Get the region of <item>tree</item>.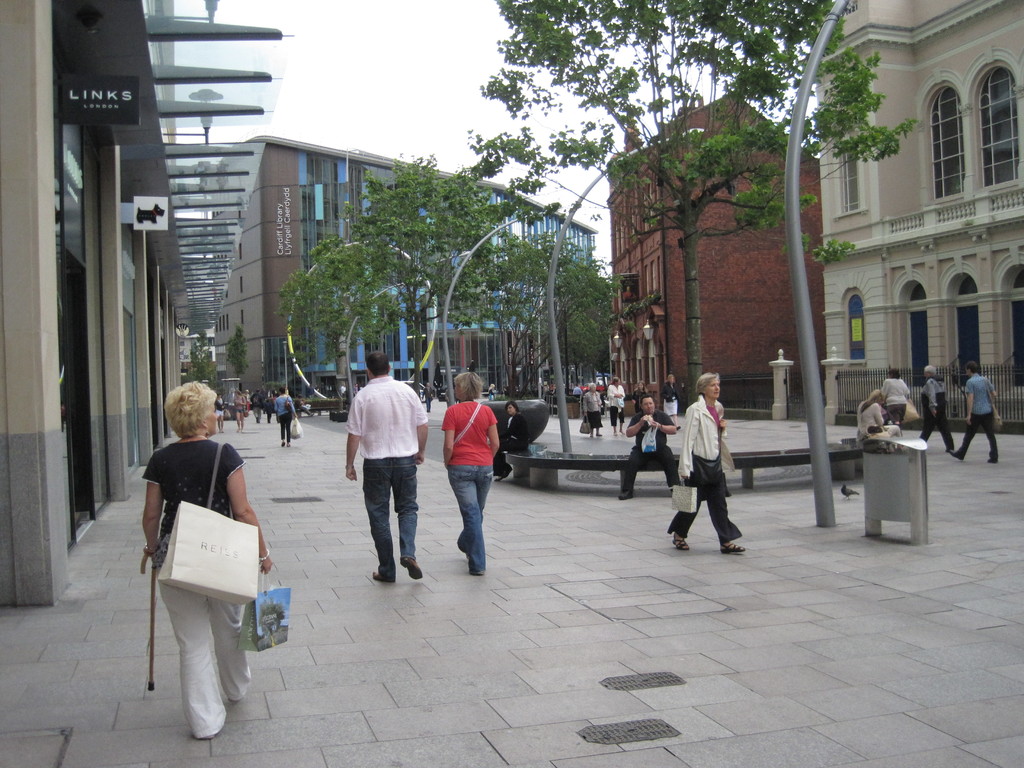
[left=499, top=0, right=923, bottom=423].
